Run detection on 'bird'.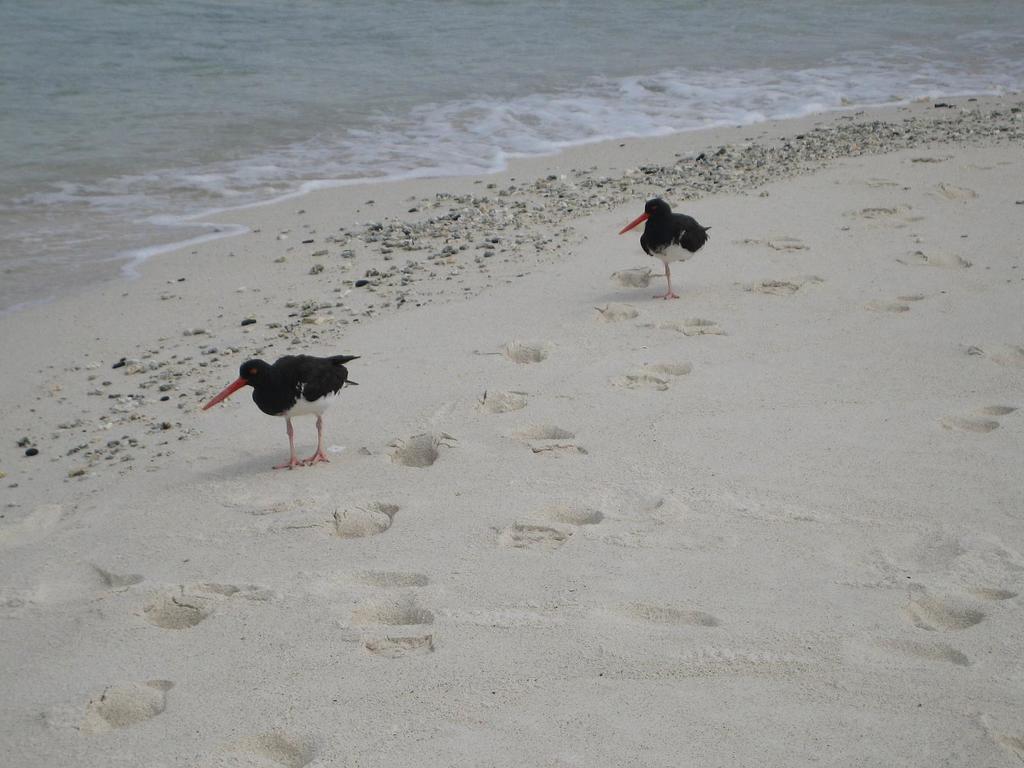
Result: (left=609, top=193, right=715, bottom=303).
